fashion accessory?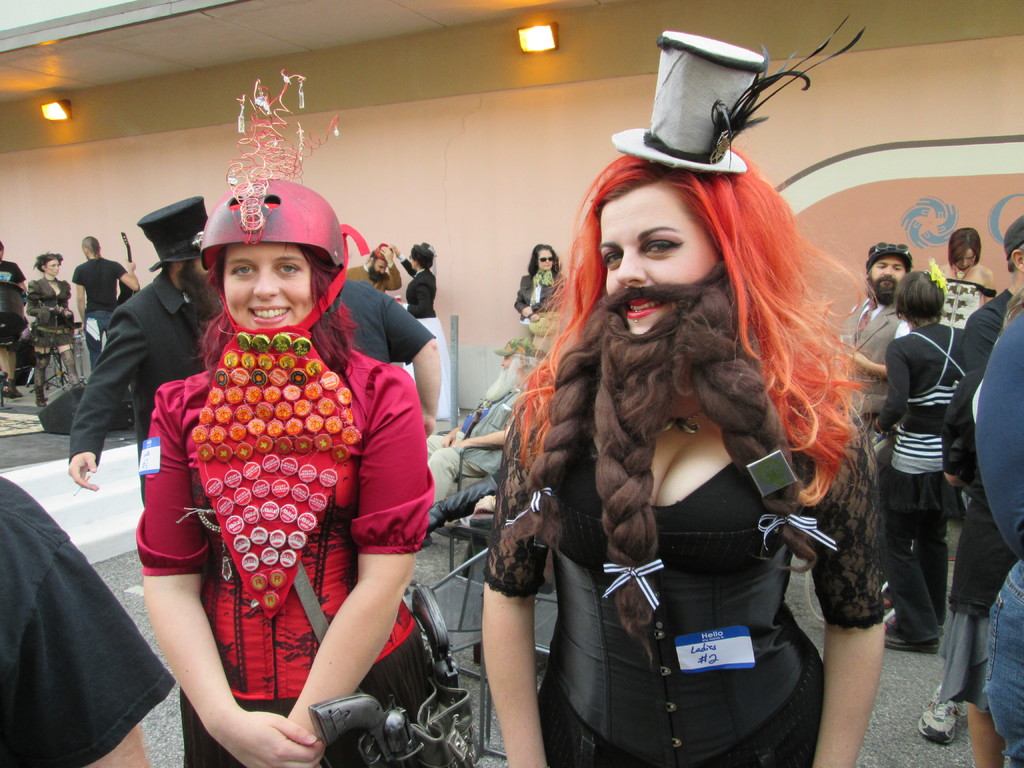
607:16:866:177
